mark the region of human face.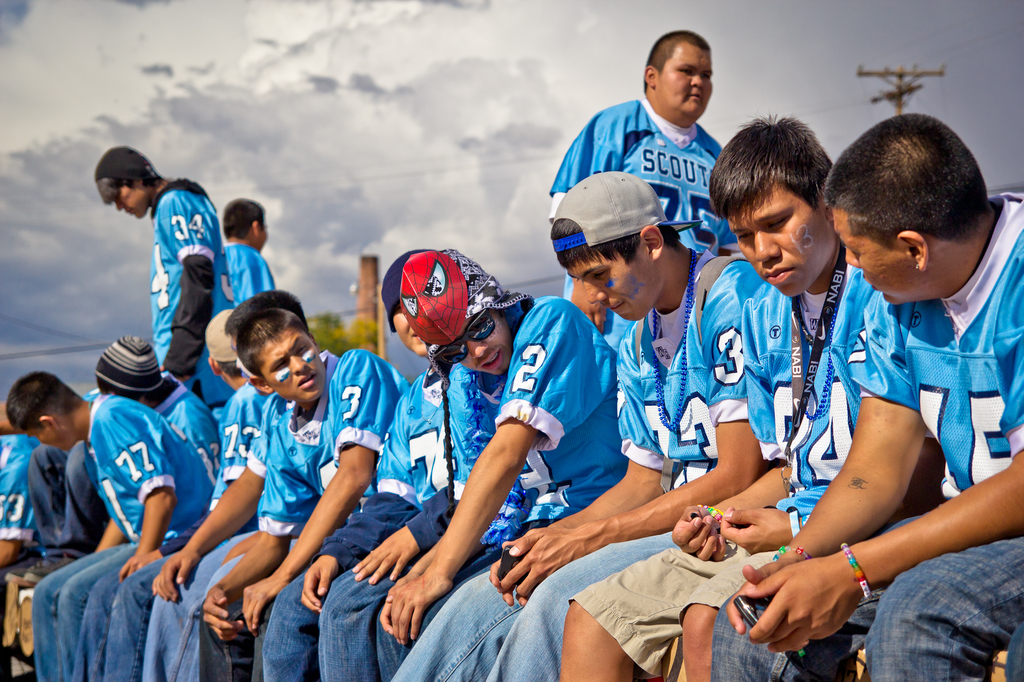
Region: <bbox>30, 425, 65, 443</bbox>.
